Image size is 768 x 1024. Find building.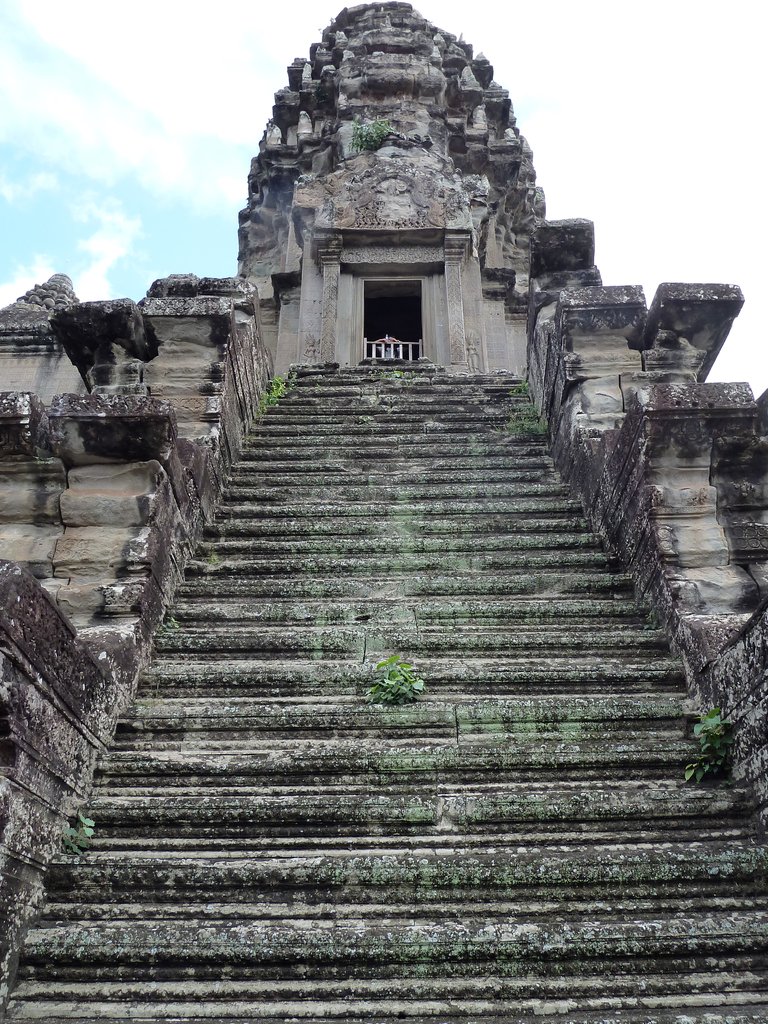
bbox=(230, 0, 557, 383).
